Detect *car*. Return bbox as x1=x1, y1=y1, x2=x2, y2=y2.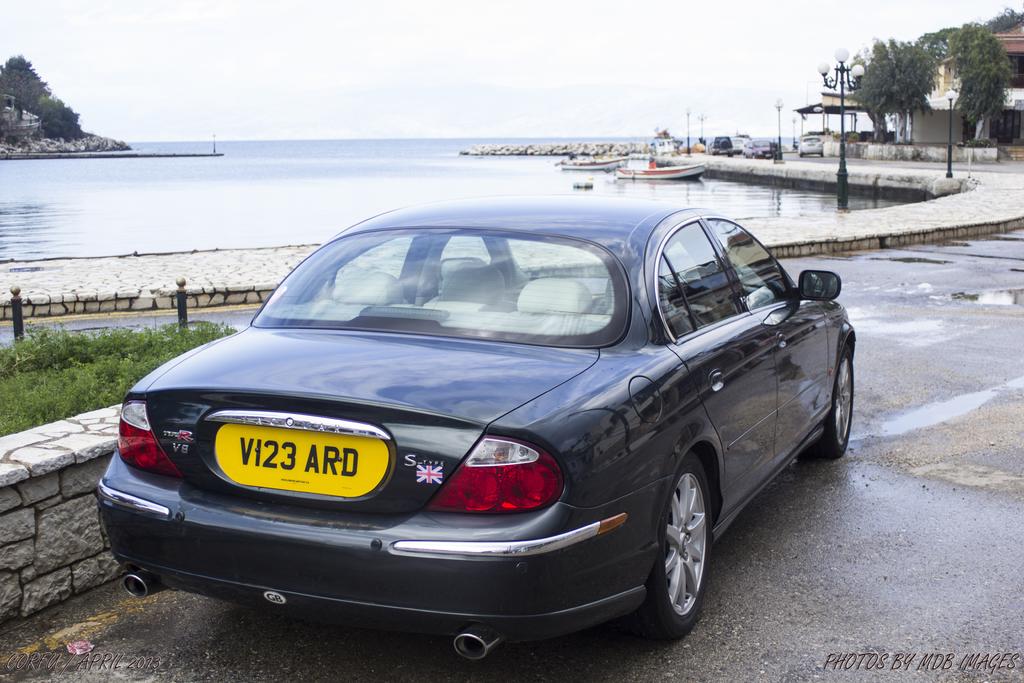
x1=707, y1=136, x2=731, y2=154.
